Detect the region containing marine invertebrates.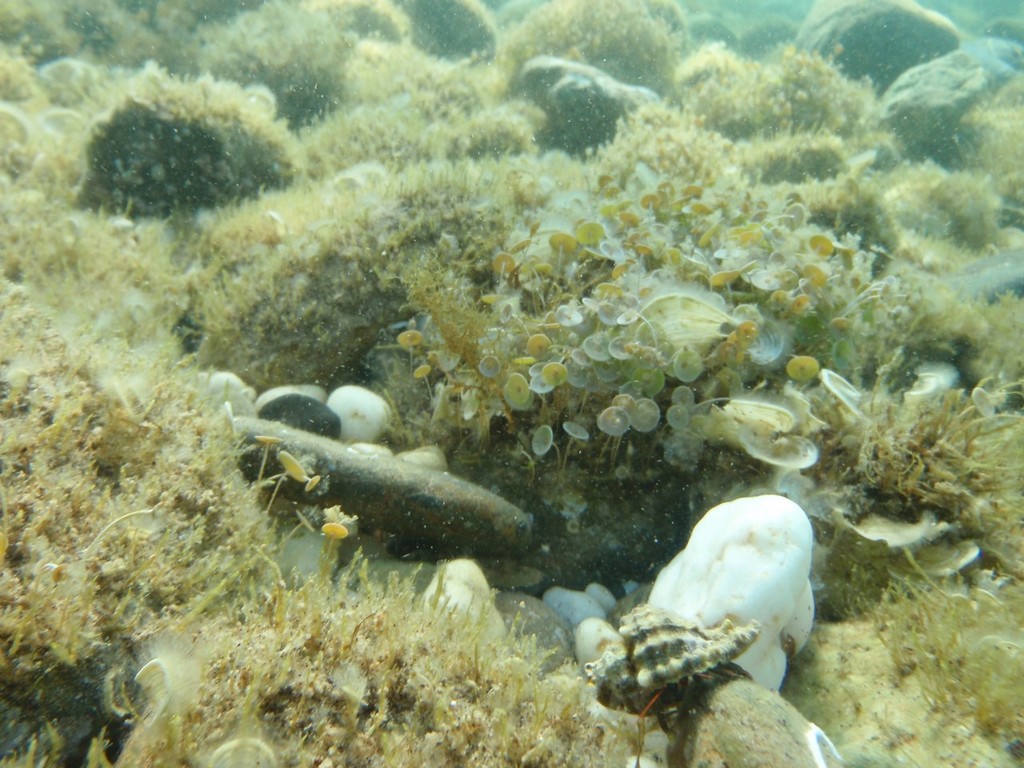
[586, 590, 762, 691].
